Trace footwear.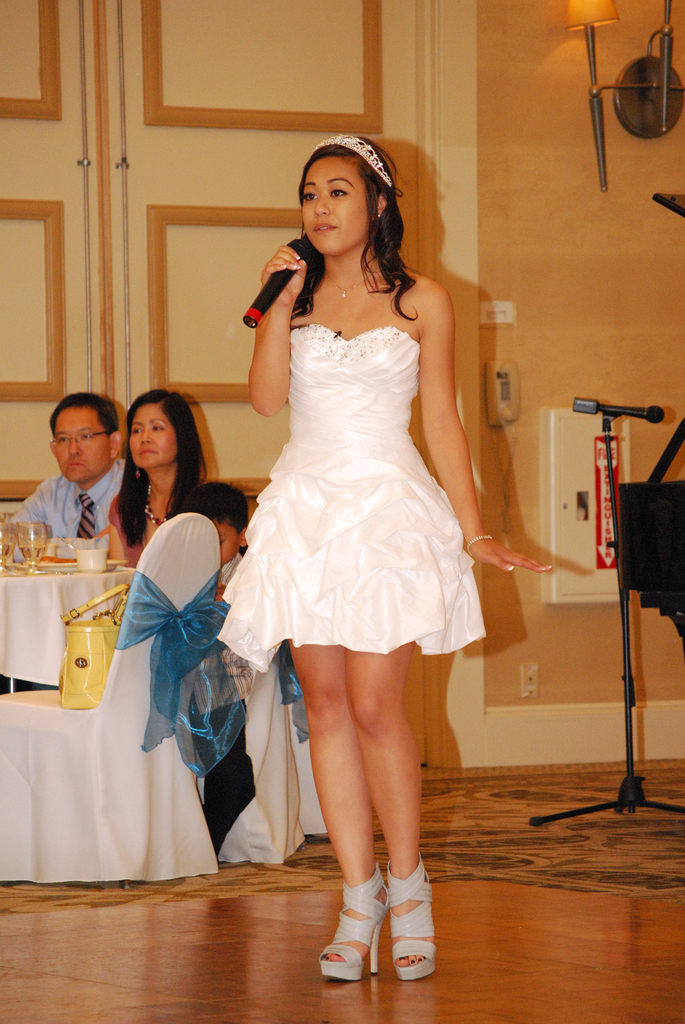
Traced to locate(318, 863, 390, 982).
